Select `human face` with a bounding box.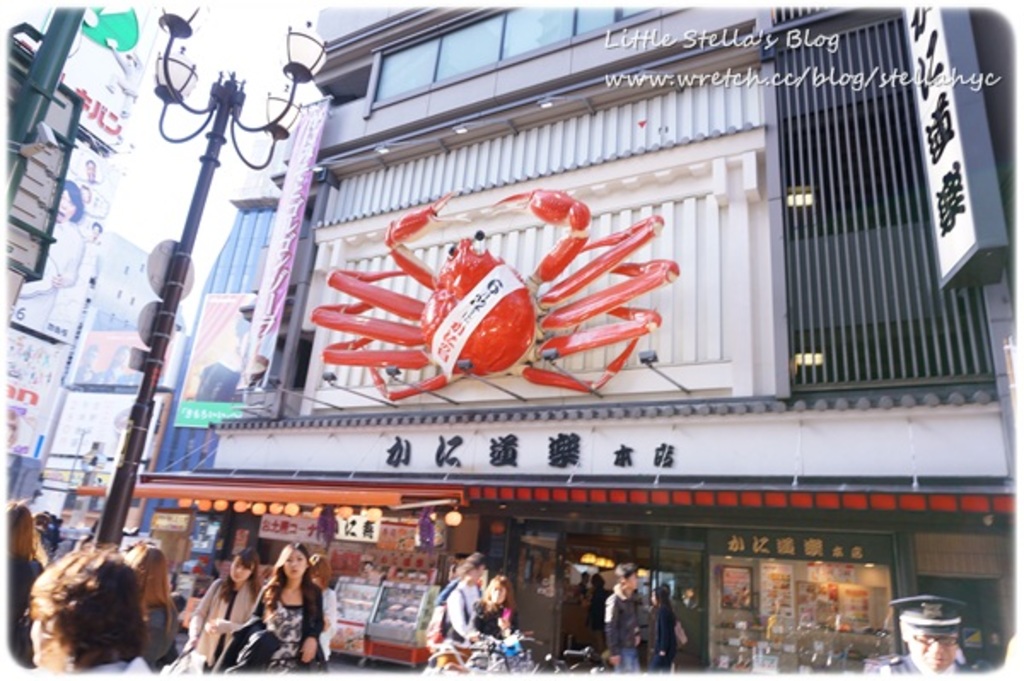
detection(227, 551, 253, 584).
